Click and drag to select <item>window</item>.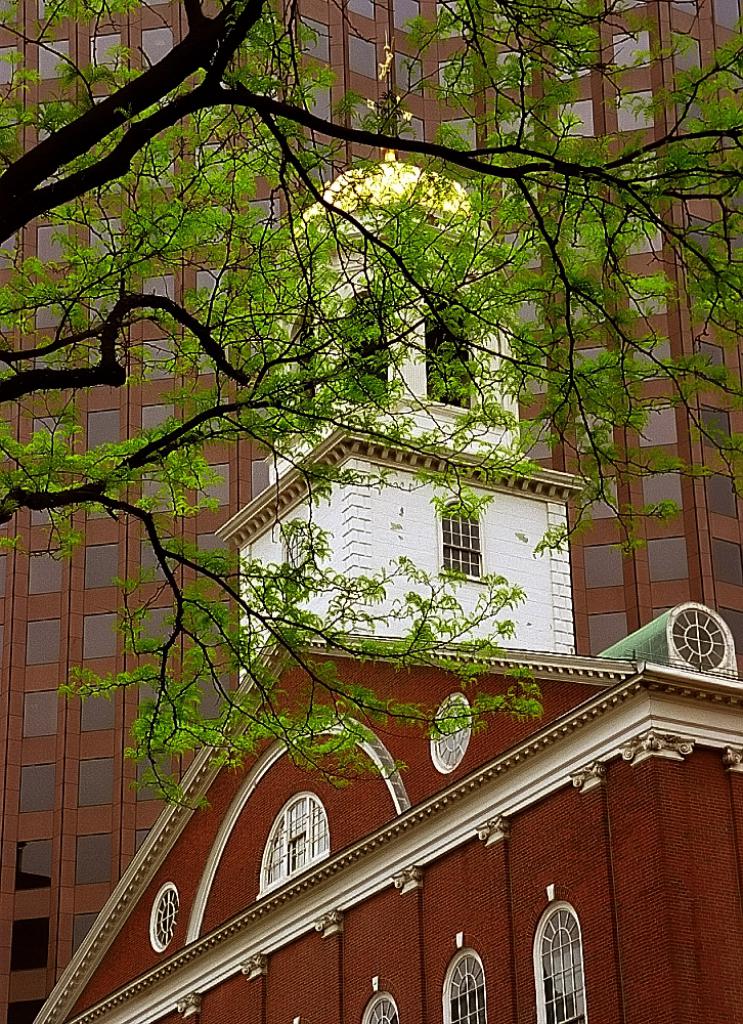
Selection: Rect(133, 601, 186, 656).
